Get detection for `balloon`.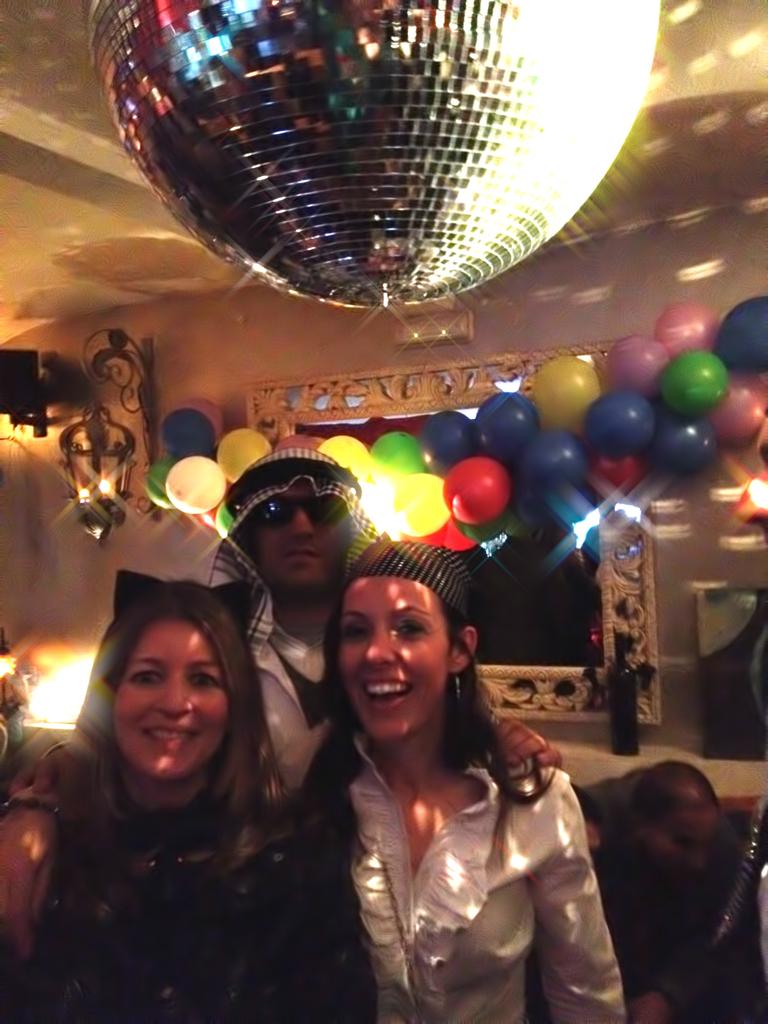
Detection: 518 431 586 494.
